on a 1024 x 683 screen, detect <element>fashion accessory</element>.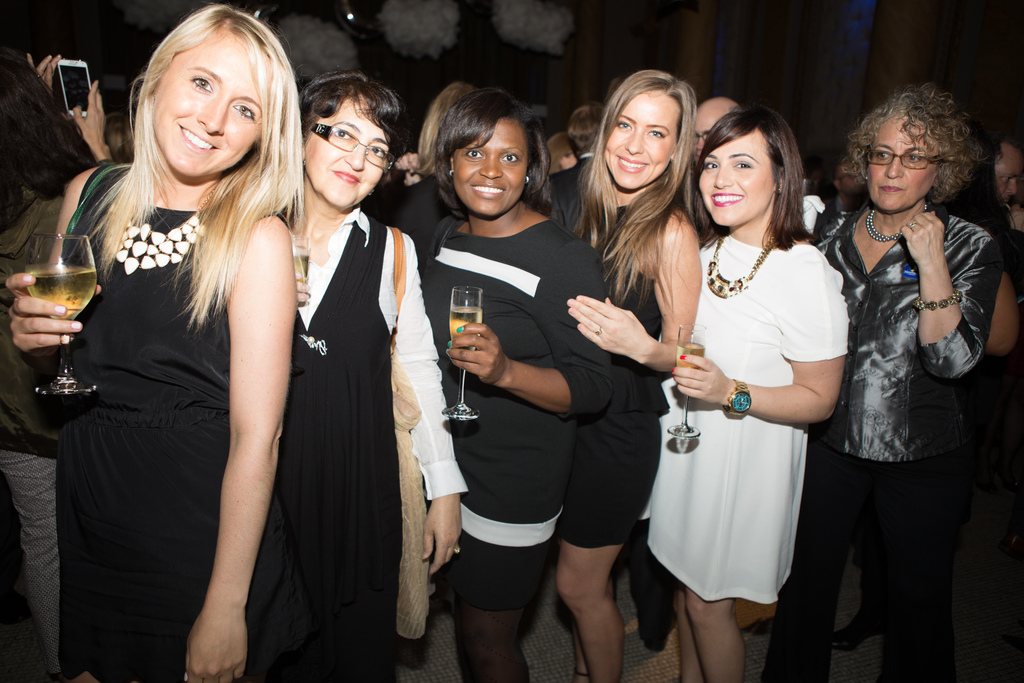
[721,379,754,416].
